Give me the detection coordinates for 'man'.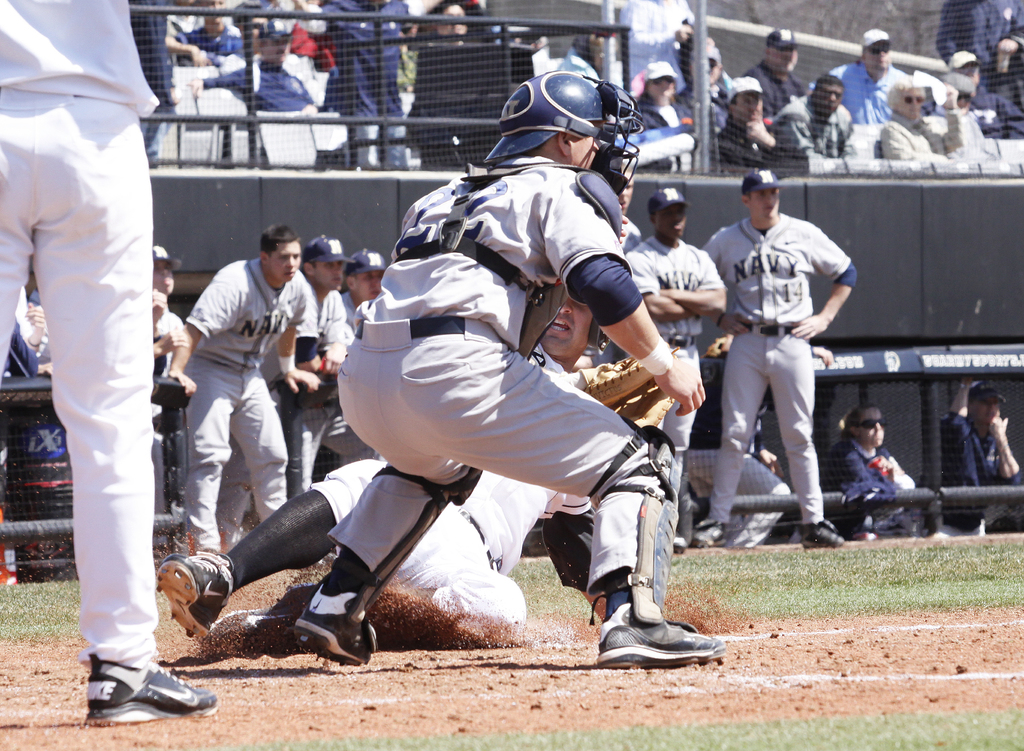
x1=279, y1=63, x2=733, y2=668.
